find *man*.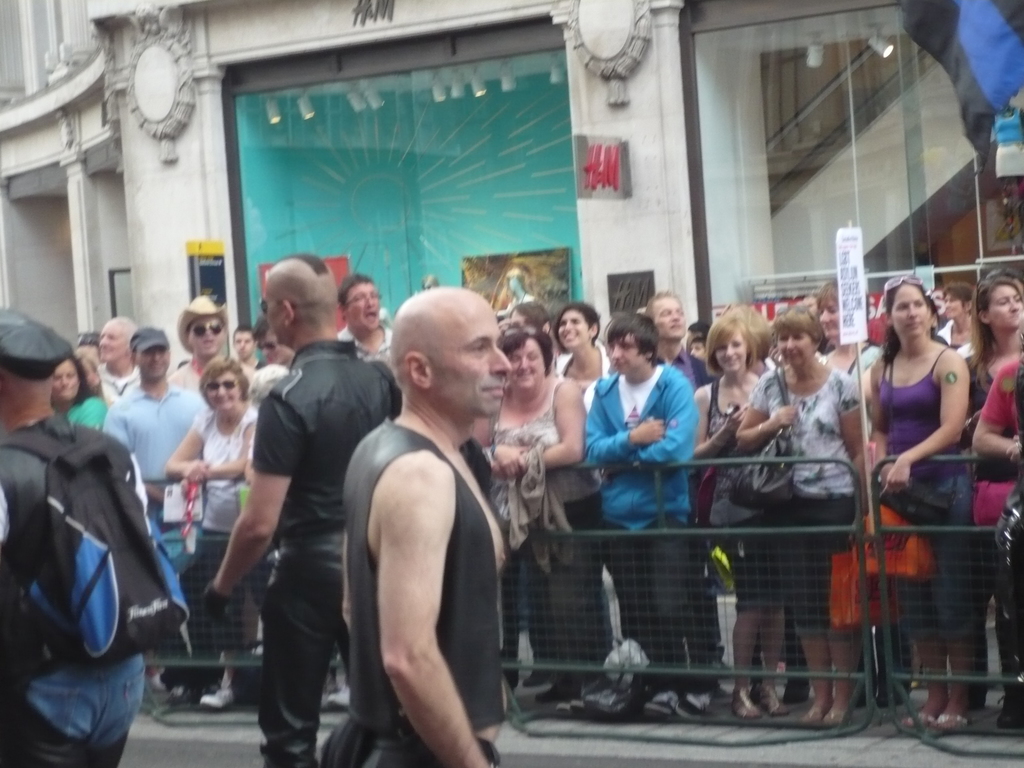
detection(0, 307, 147, 767).
